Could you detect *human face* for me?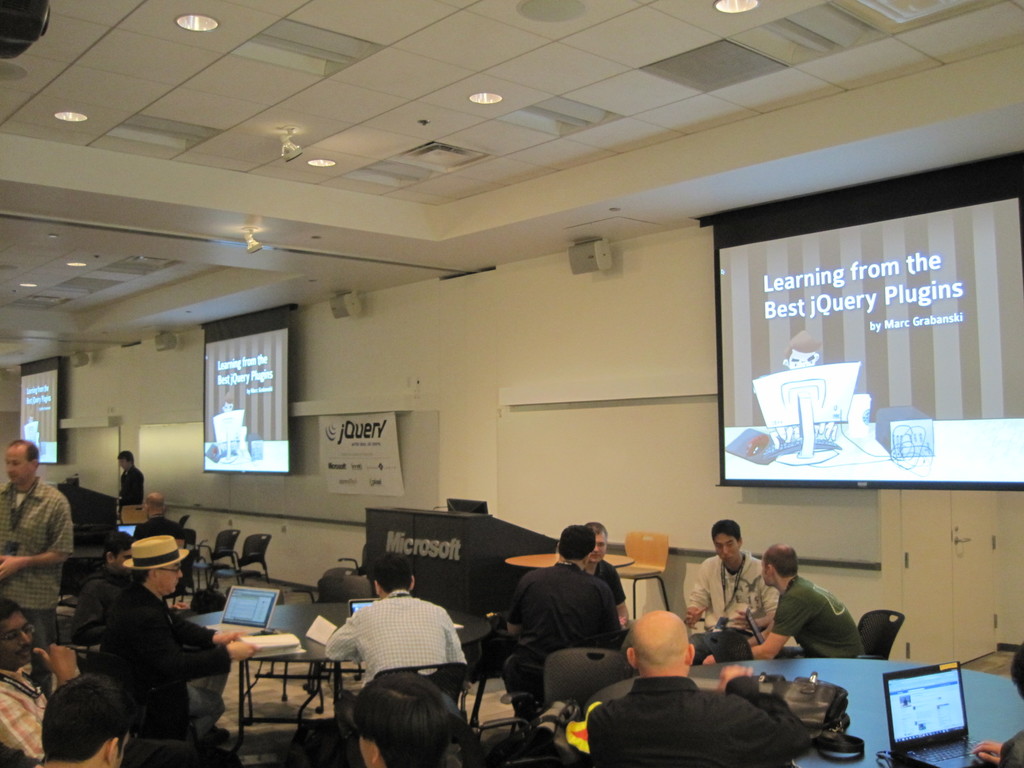
Detection result: locate(160, 564, 182, 593).
